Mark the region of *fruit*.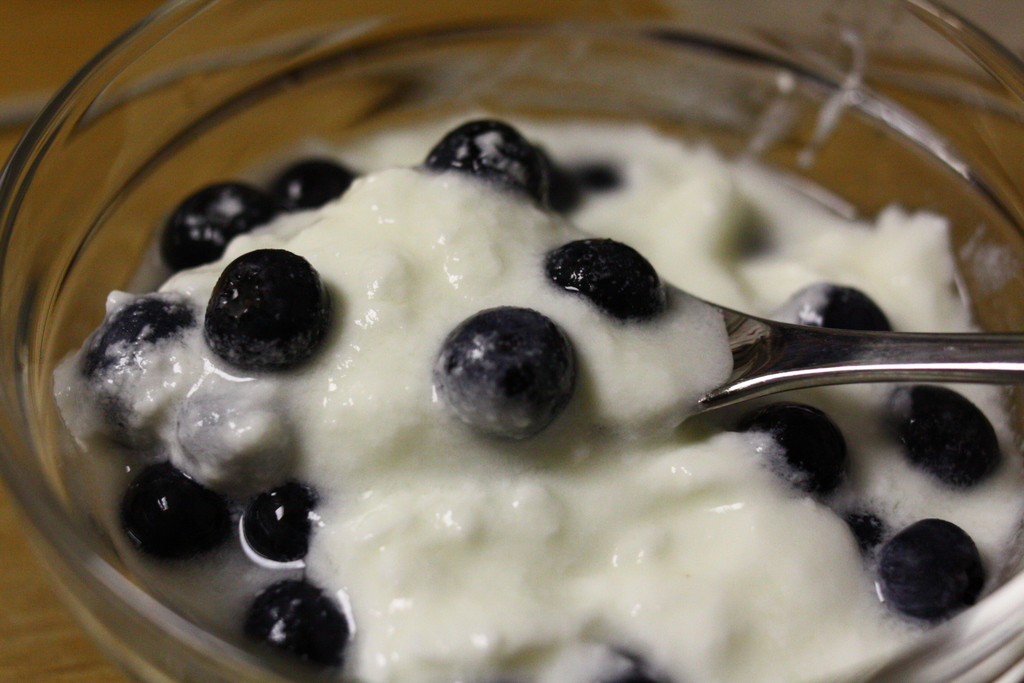
Region: bbox=[426, 119, 546, 211].
